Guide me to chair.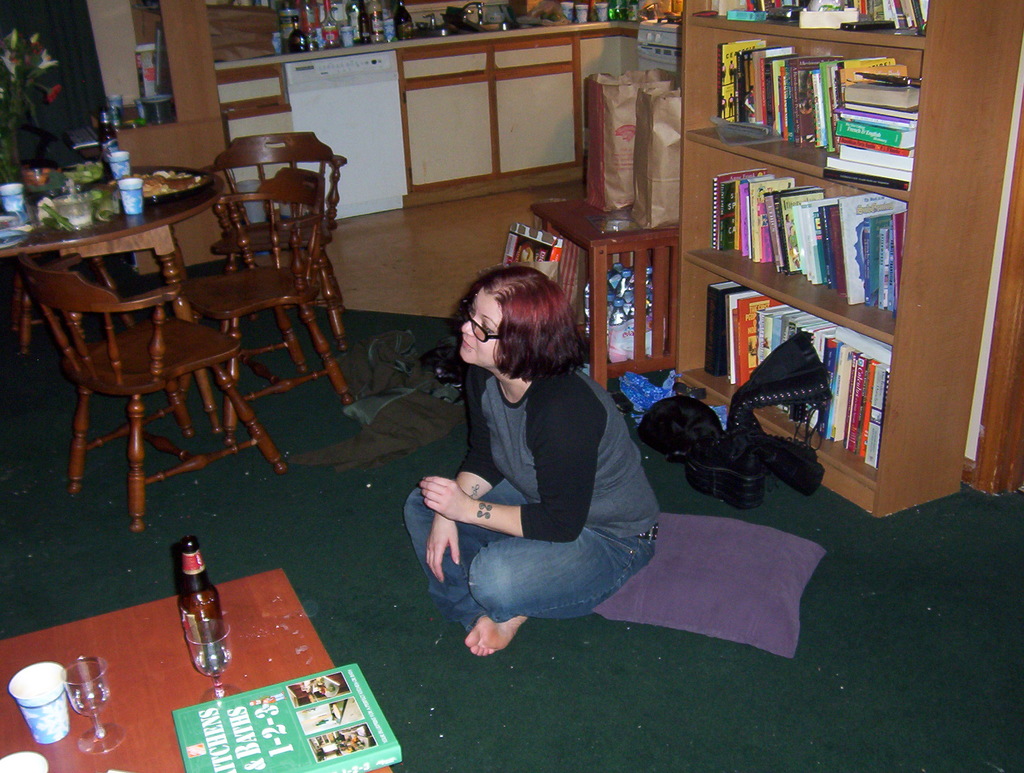
Guidance: pyautogui.locateOnScreen(23, 196, 246, 519).
